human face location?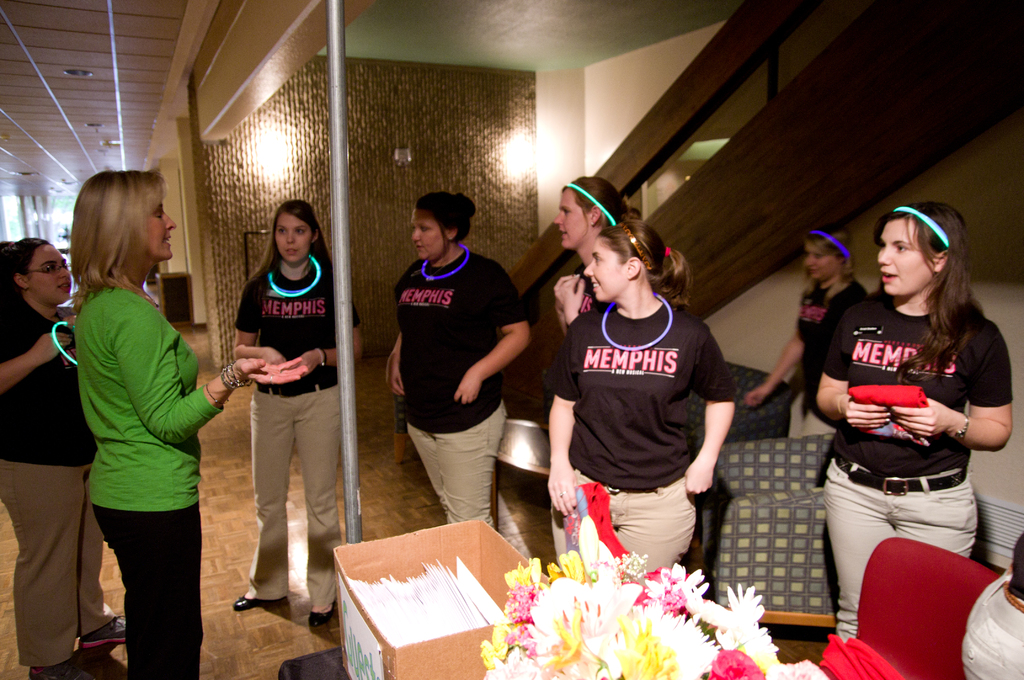
(552,191,591,254)
